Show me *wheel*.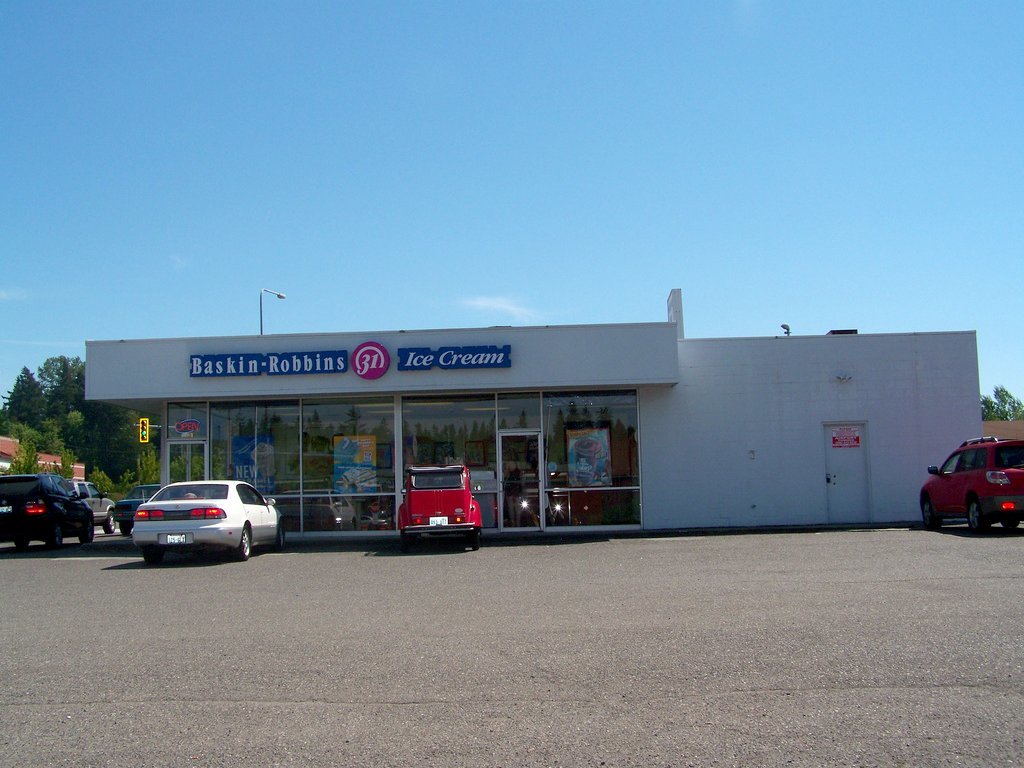
*wheel* is here: [397, 535, 406, 551].
